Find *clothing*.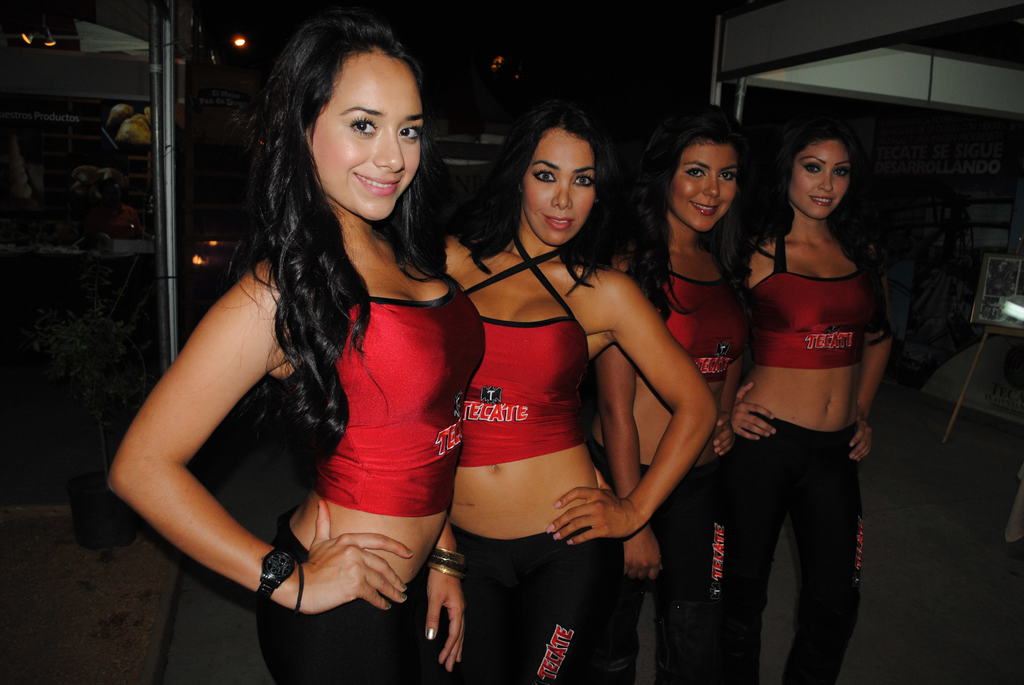
<bbox>723, 198, 893, 598</bbox>.
